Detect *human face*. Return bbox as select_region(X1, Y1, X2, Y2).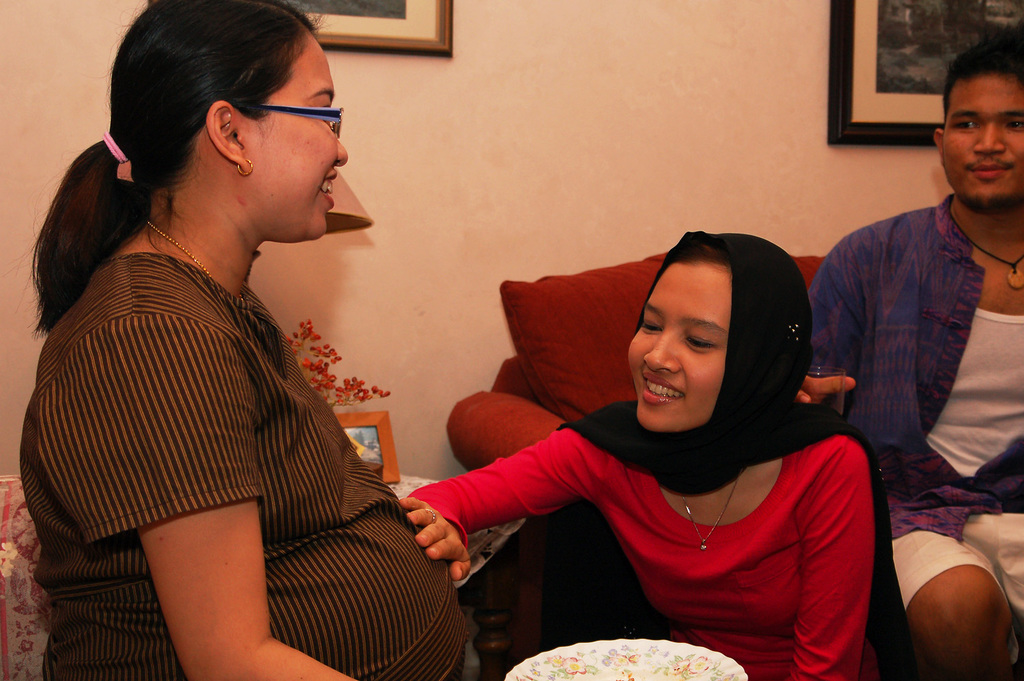
select_region(630, 265, 732, 433).
